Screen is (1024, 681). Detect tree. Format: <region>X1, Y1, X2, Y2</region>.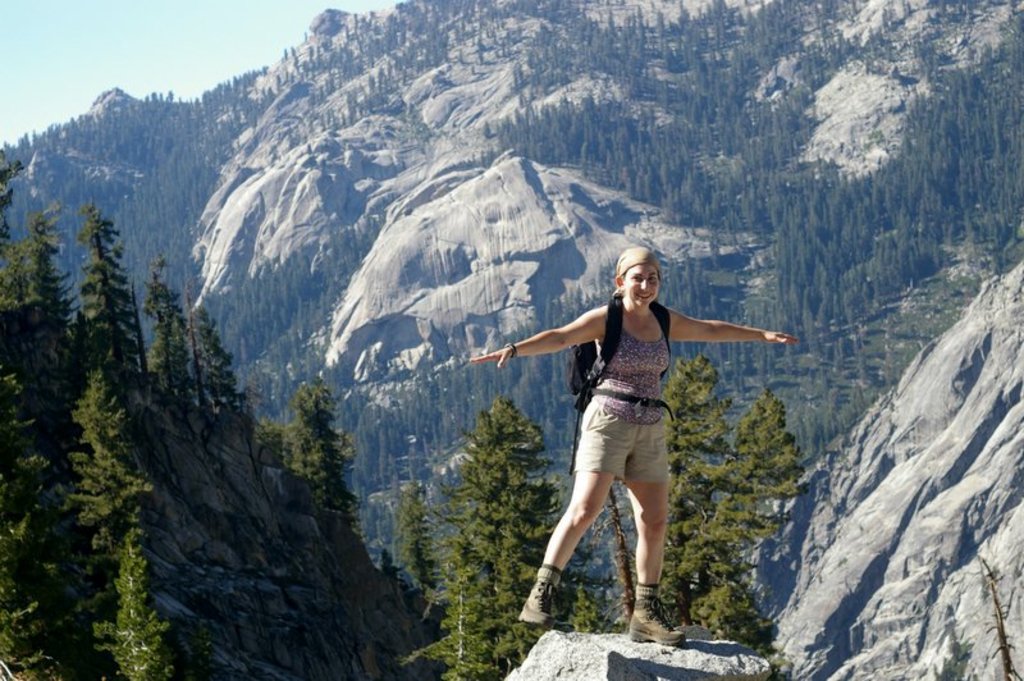
<region>402, 398, 608, 680</region>.
